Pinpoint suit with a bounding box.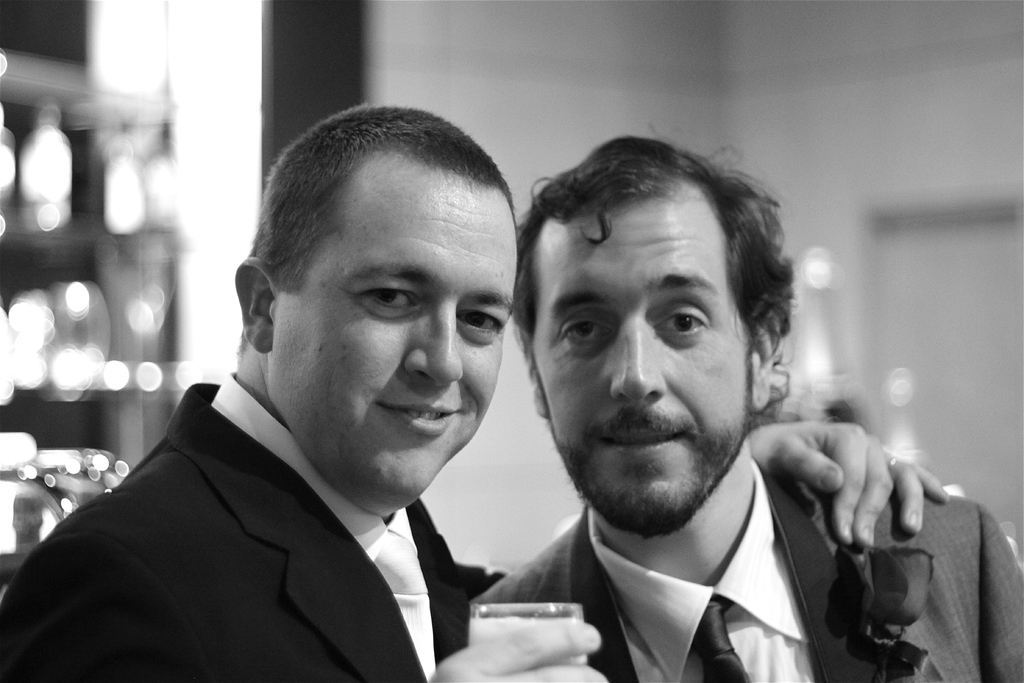
rect(467, 470, 1023, 682).
